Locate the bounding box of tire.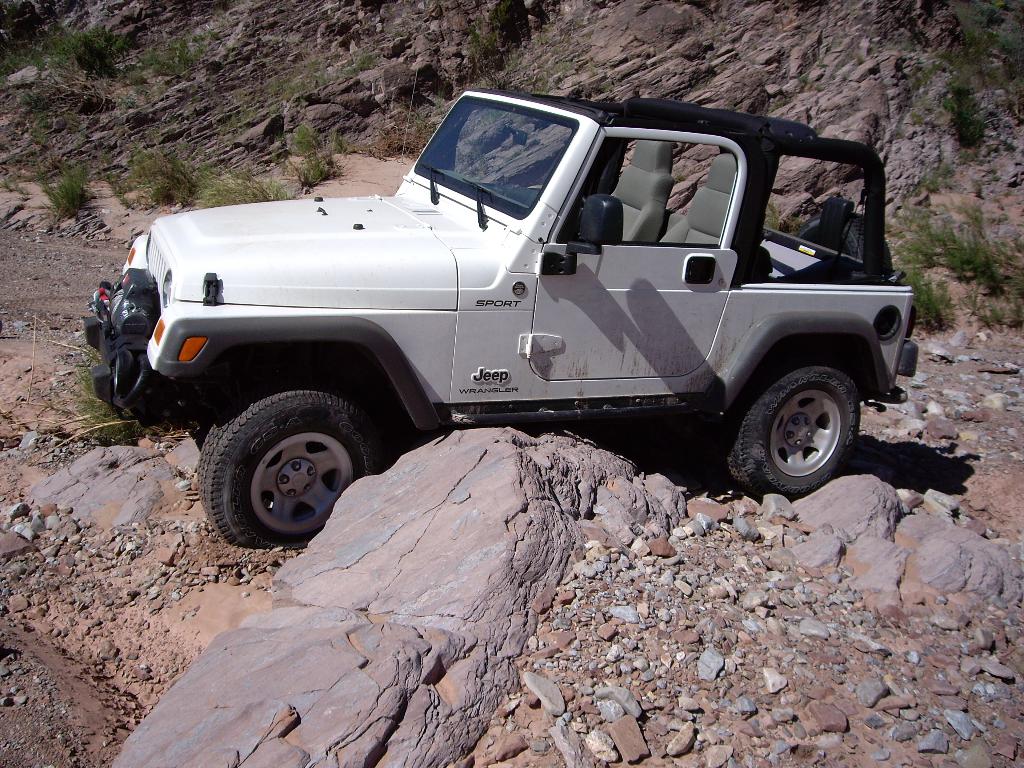
Bounding box: x1=190 y1=381 x2=378 y2=557.
